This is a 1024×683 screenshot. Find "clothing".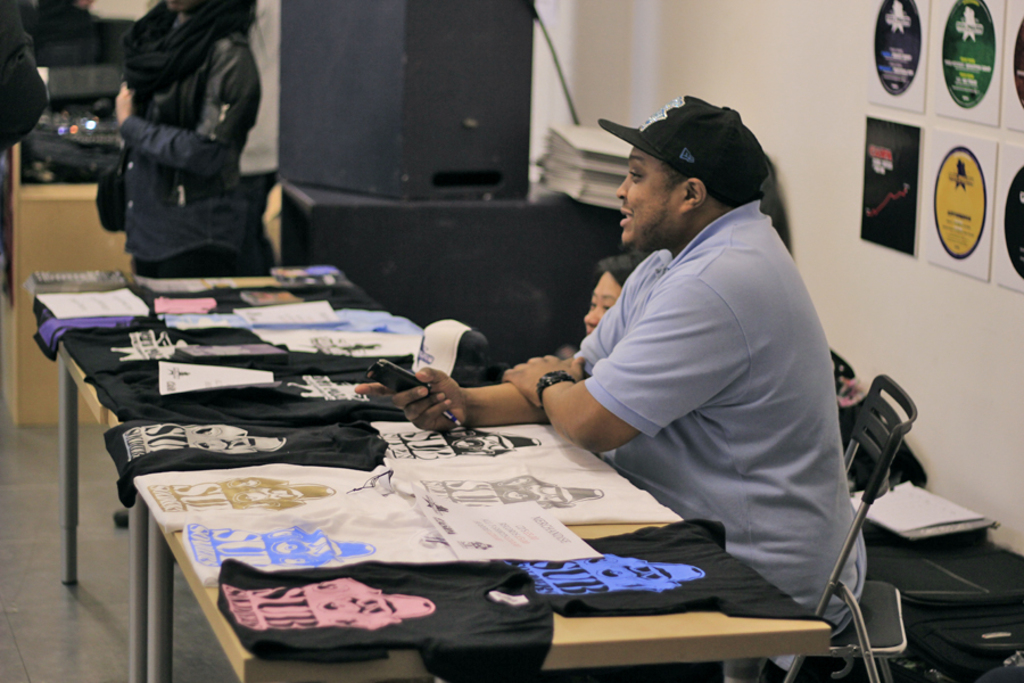
Bounding box: region(102, 0, 306, 288).
